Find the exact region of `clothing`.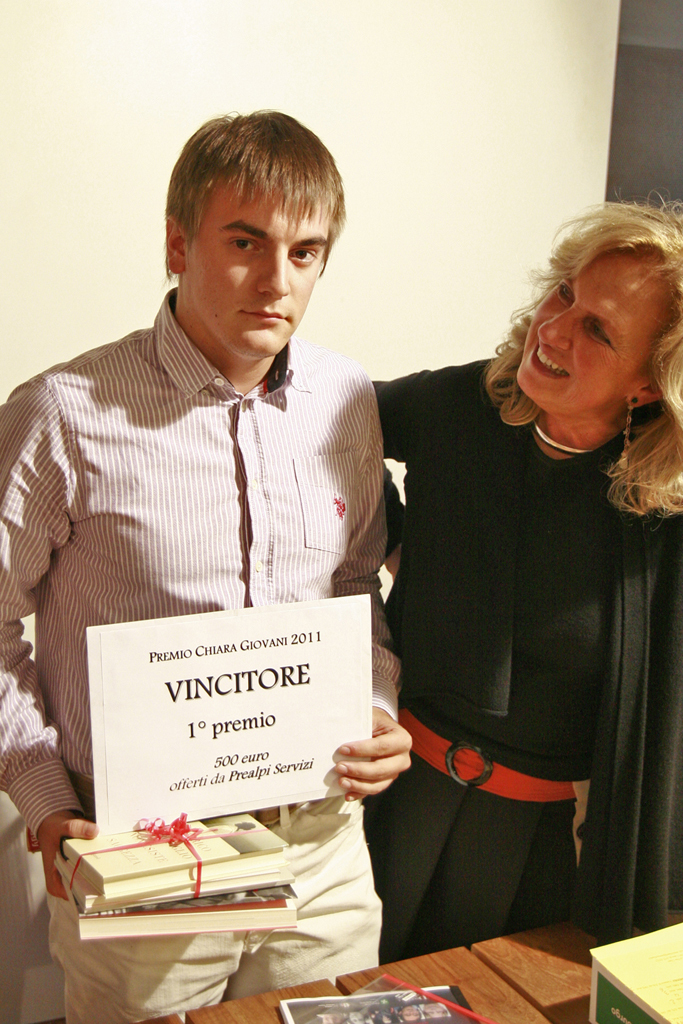
Exact region: BBox(0, 288, 396, 1023).
